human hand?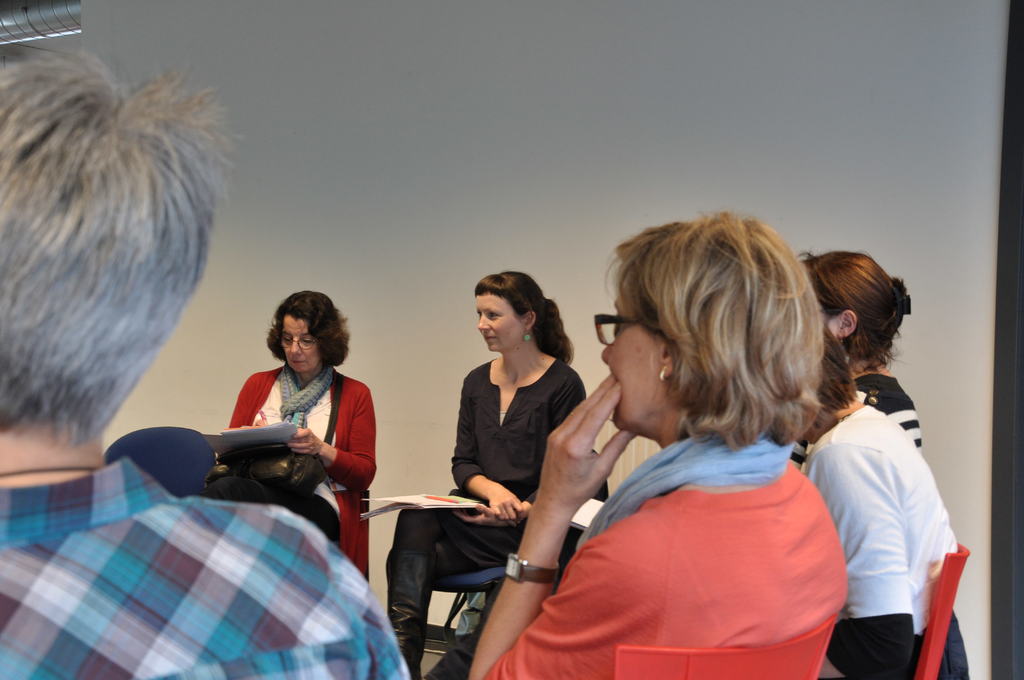
BBox(560, 402, 627, 508)
